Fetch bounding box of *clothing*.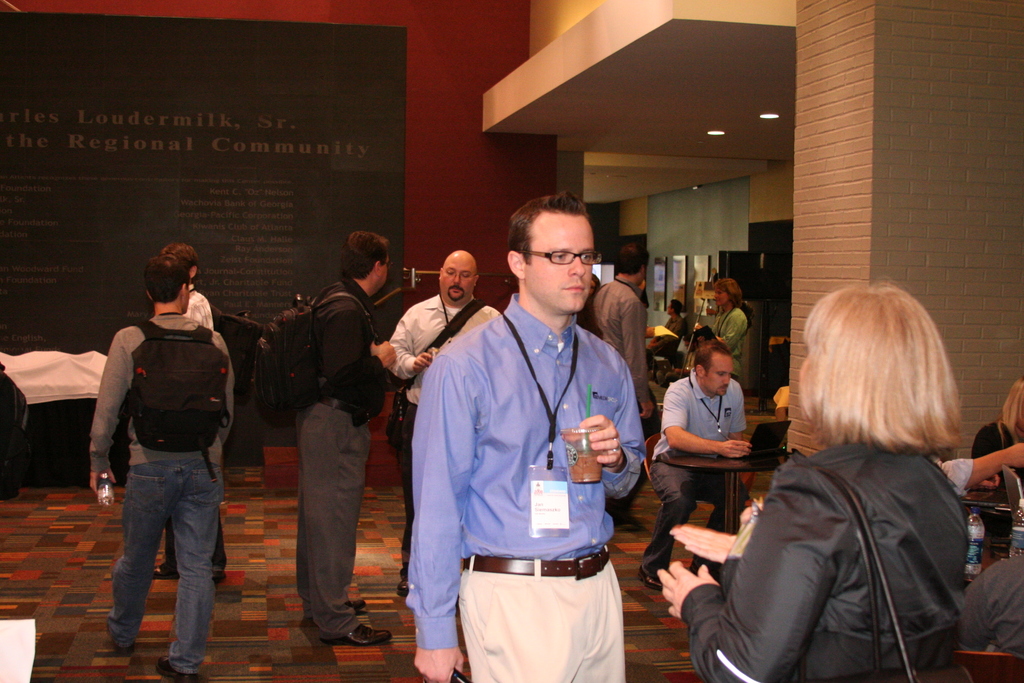
Bbox: 598,277,654,417.
